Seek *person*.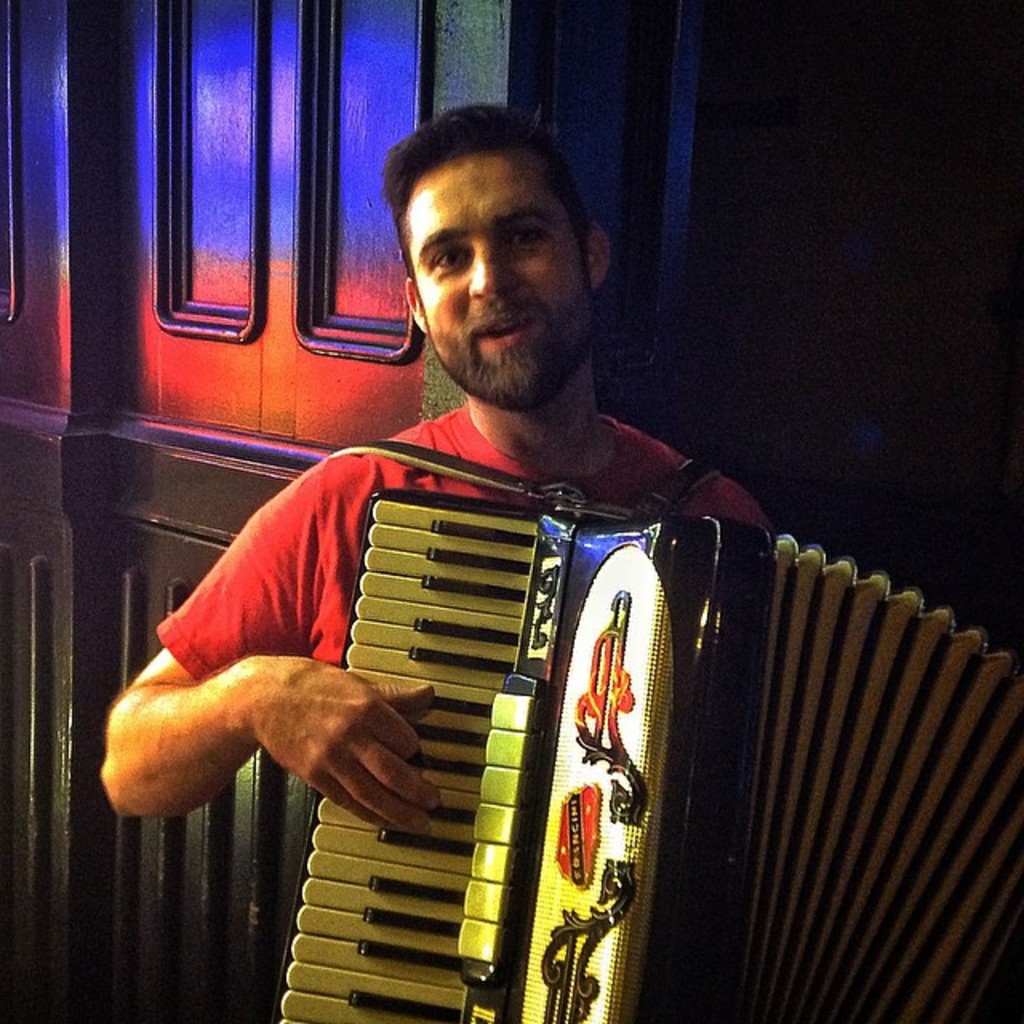
[101,102,763,827].
